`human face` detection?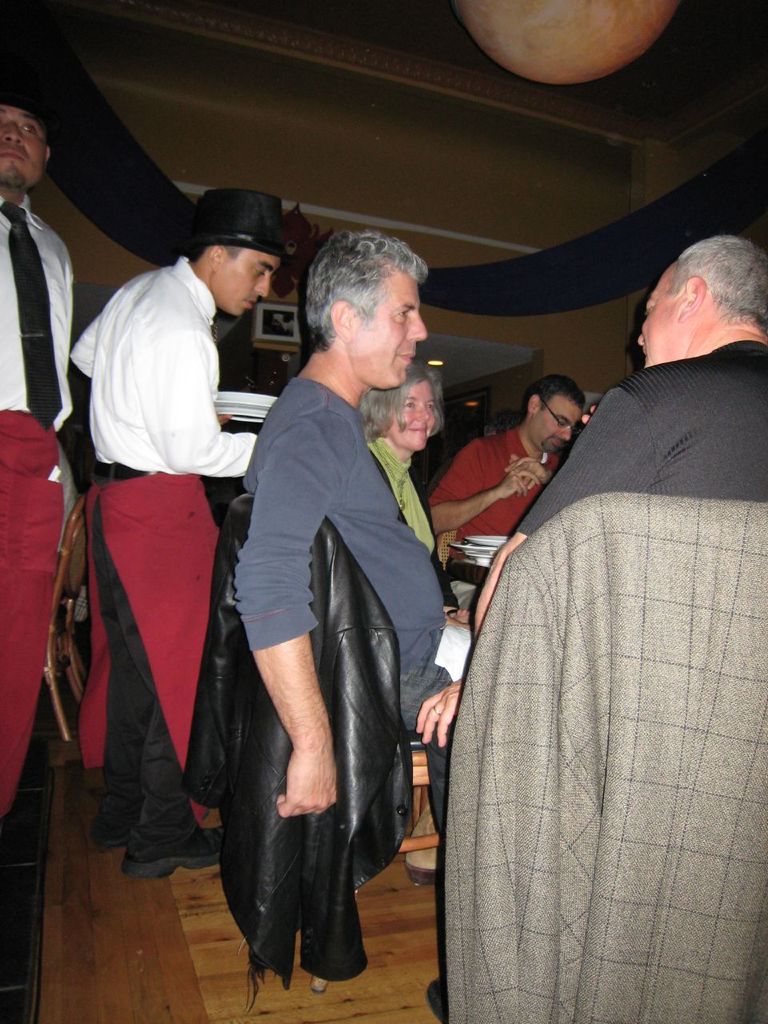
(353,270,429,389)
